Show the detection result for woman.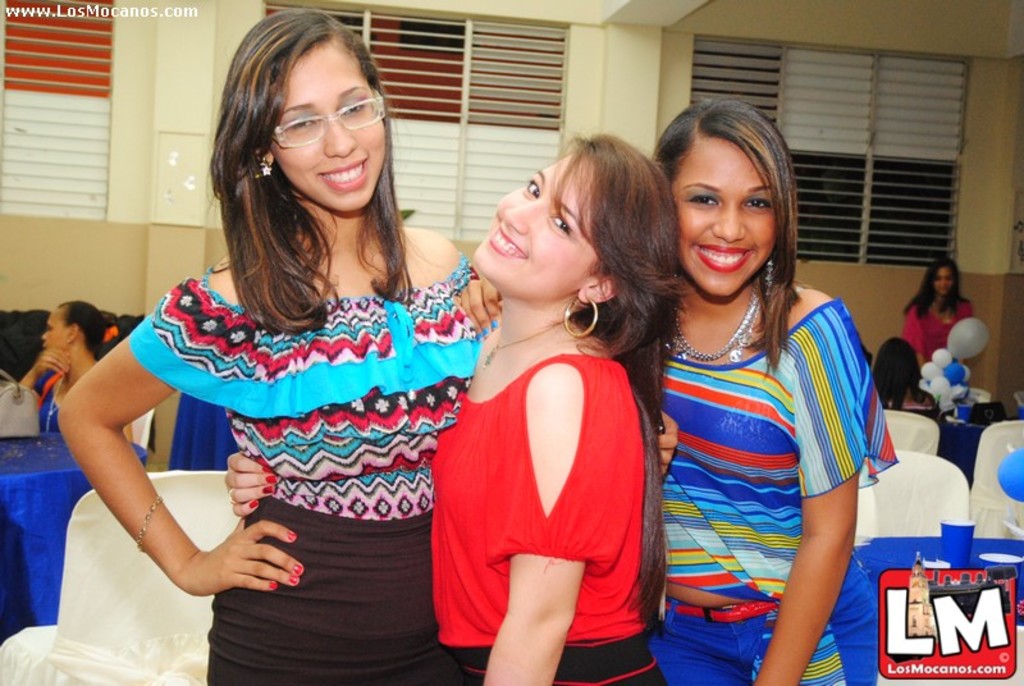
868 334 943 449.
